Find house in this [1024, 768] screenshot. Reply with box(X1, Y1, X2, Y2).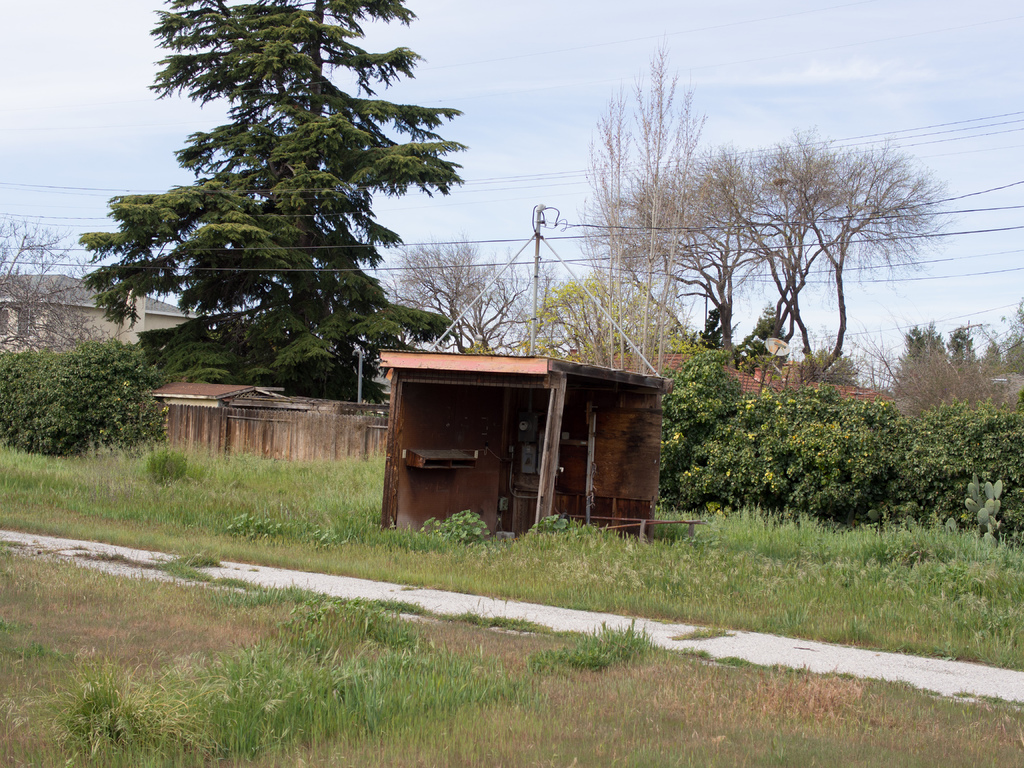
box(0, 266, 204, 352).
